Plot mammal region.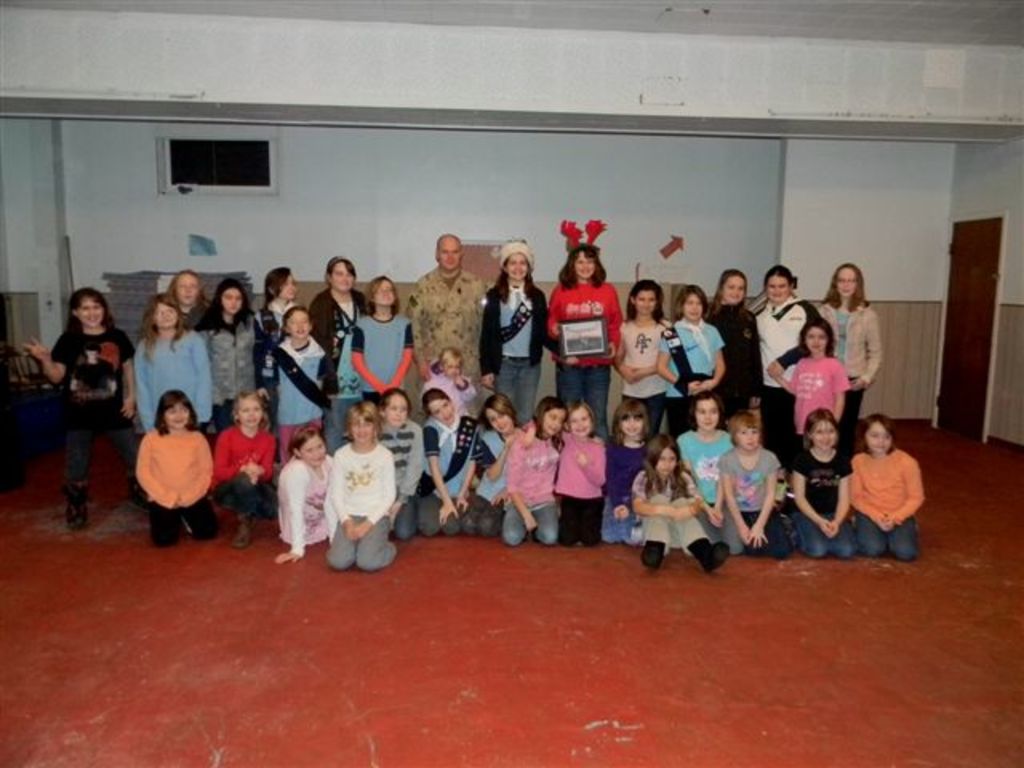
Plotted at detection(821, 262, 878, 453).
